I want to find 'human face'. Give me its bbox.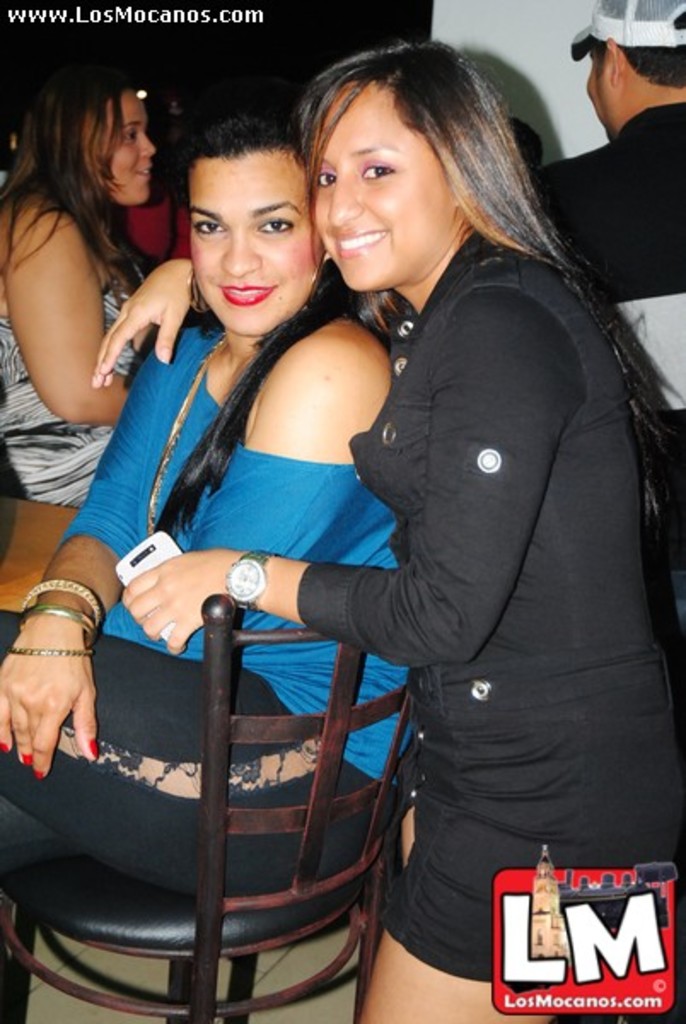
box=[94, 84, 159, 205].
